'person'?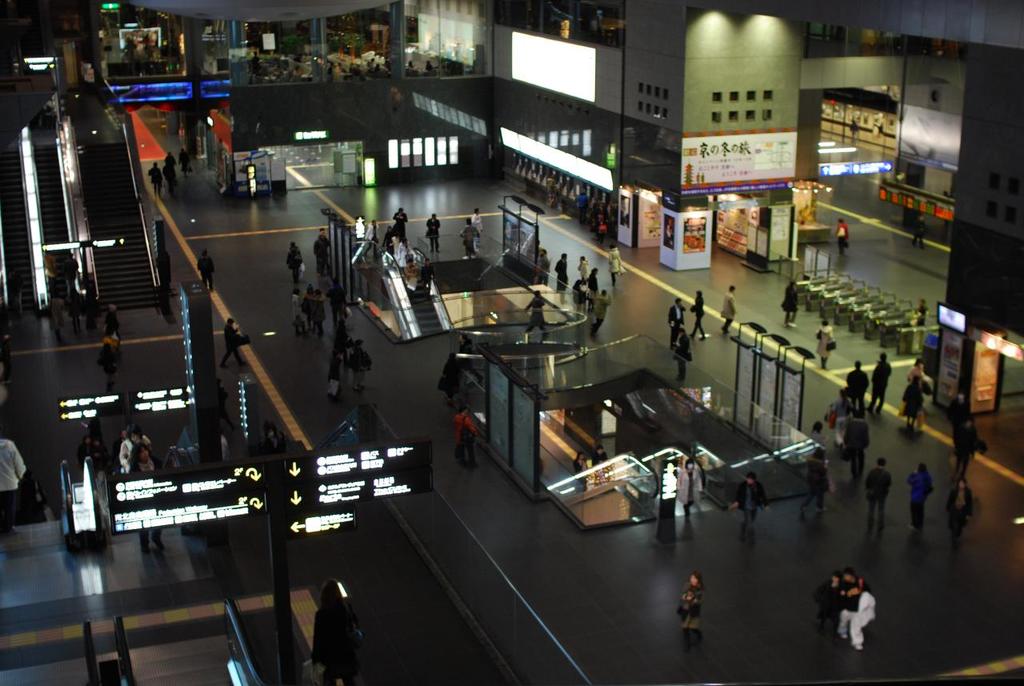
{"x1": 589, "y1": 290, "x2": 612, "y2": 331}
